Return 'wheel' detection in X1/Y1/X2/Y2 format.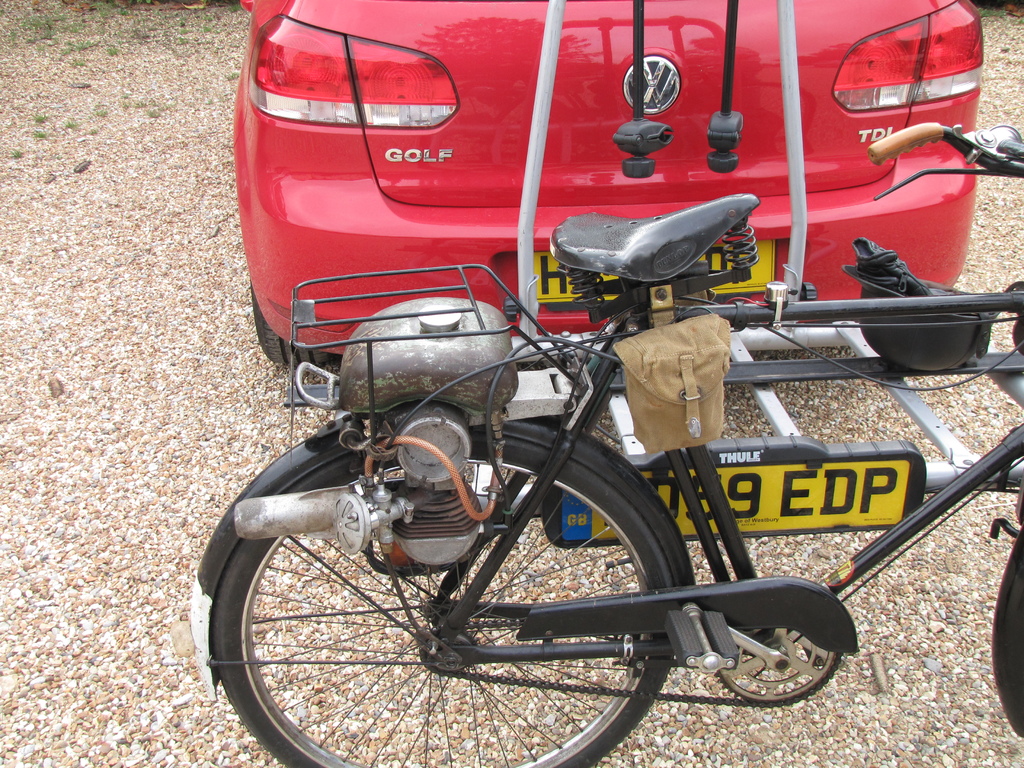
996/532/1023/743.
